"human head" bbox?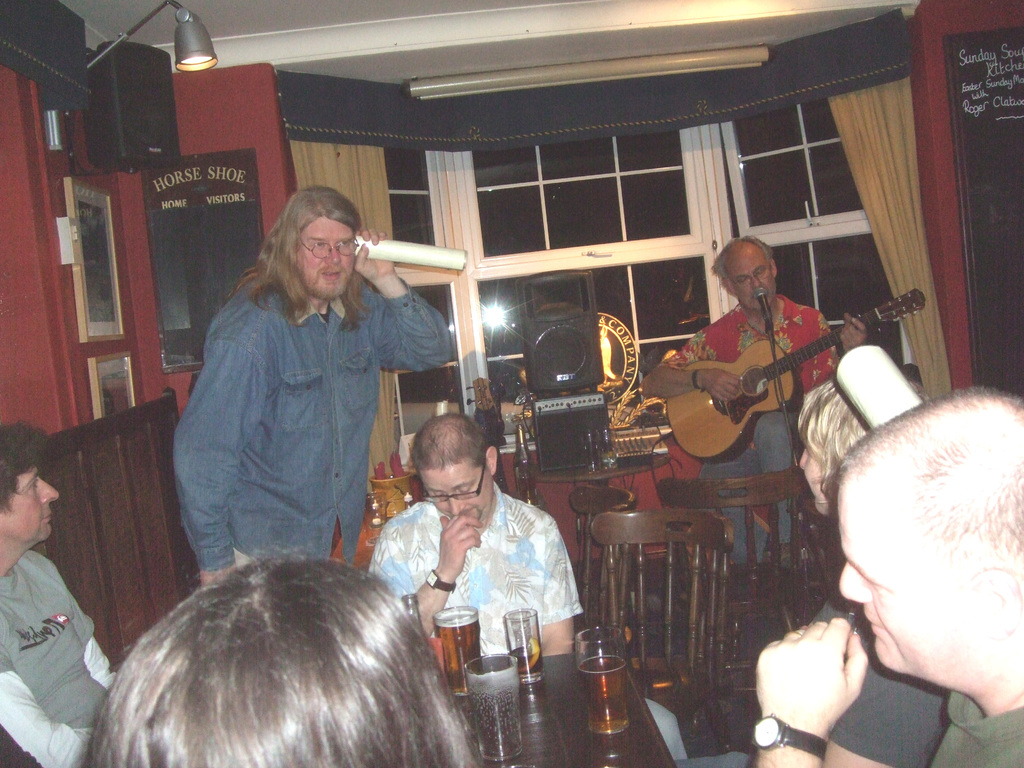
select_region(0, 428, 60, 554)
